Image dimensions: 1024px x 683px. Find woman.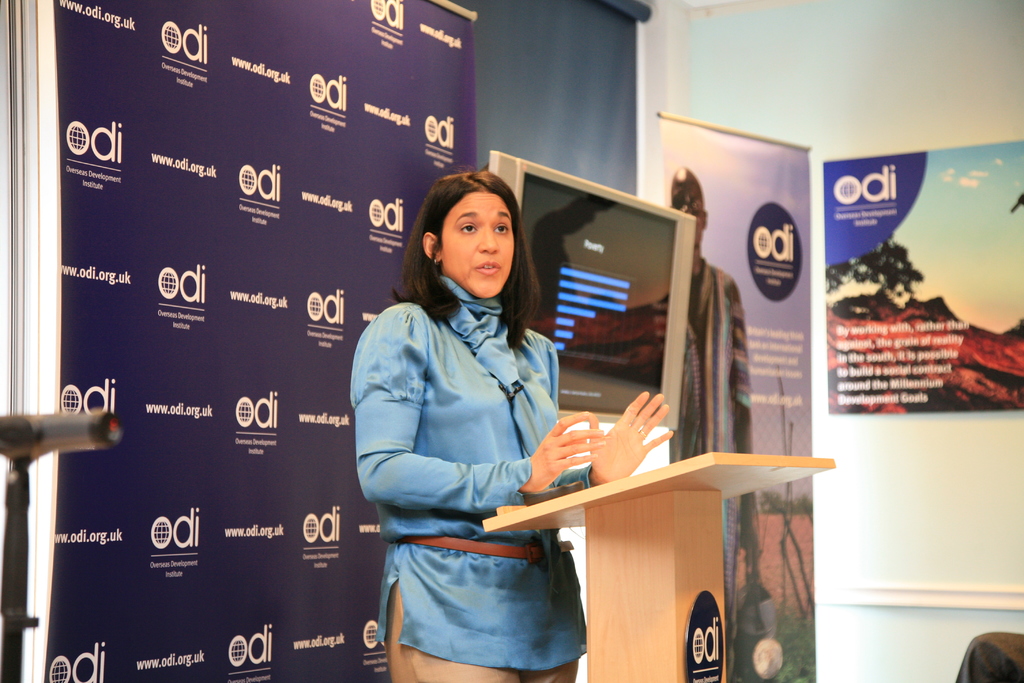
[353,148,591,682].
